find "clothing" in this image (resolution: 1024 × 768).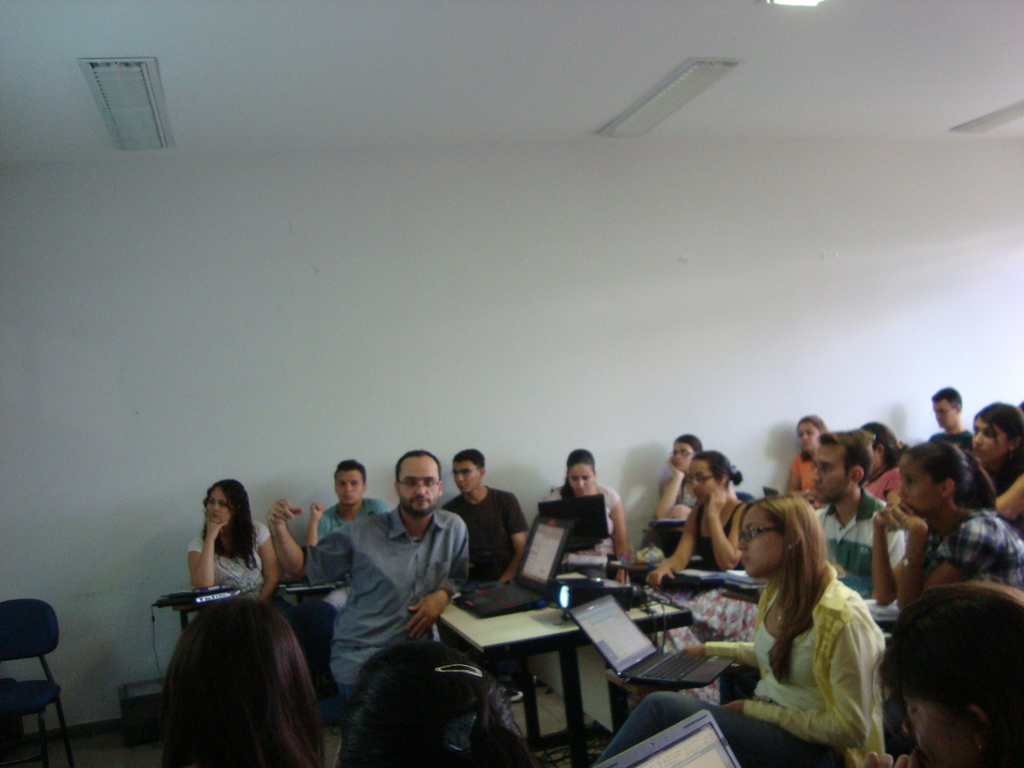
(left=170, top=522, right=262, bottom=619).
